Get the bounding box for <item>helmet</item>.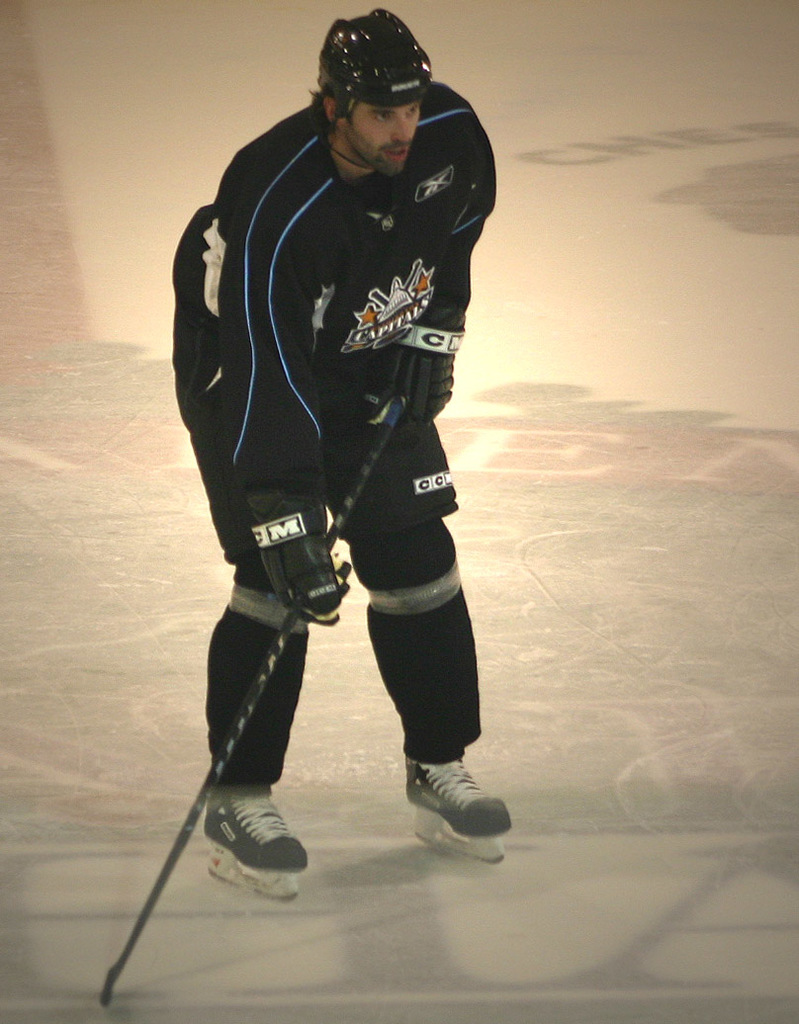
region(310, 6, 433, 153).
